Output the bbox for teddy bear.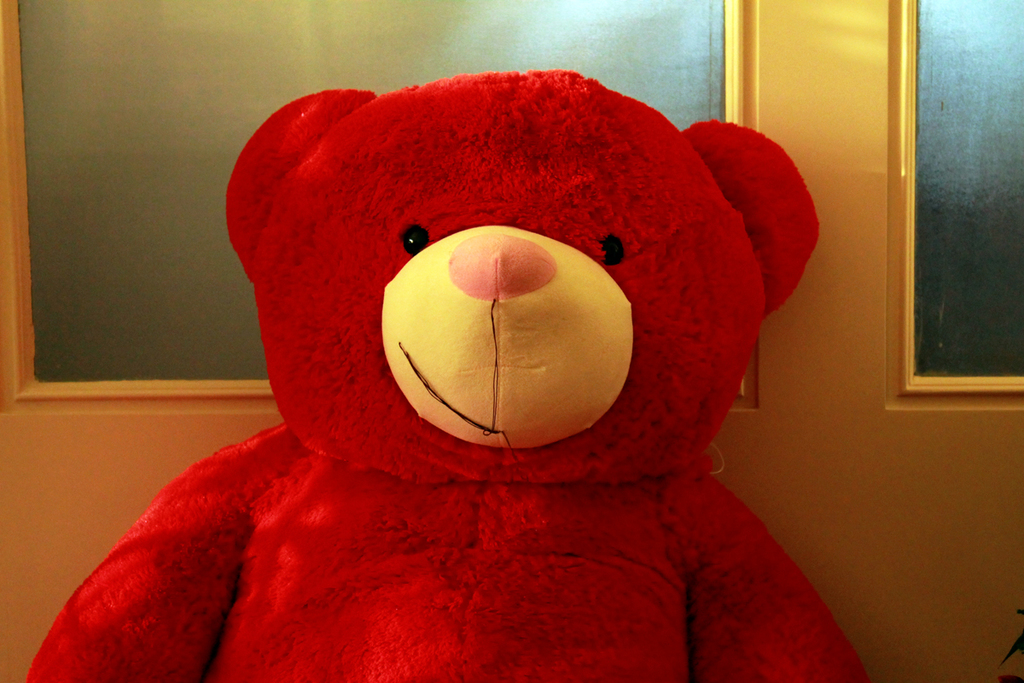
bbox=(24, 64, 869, 682).
